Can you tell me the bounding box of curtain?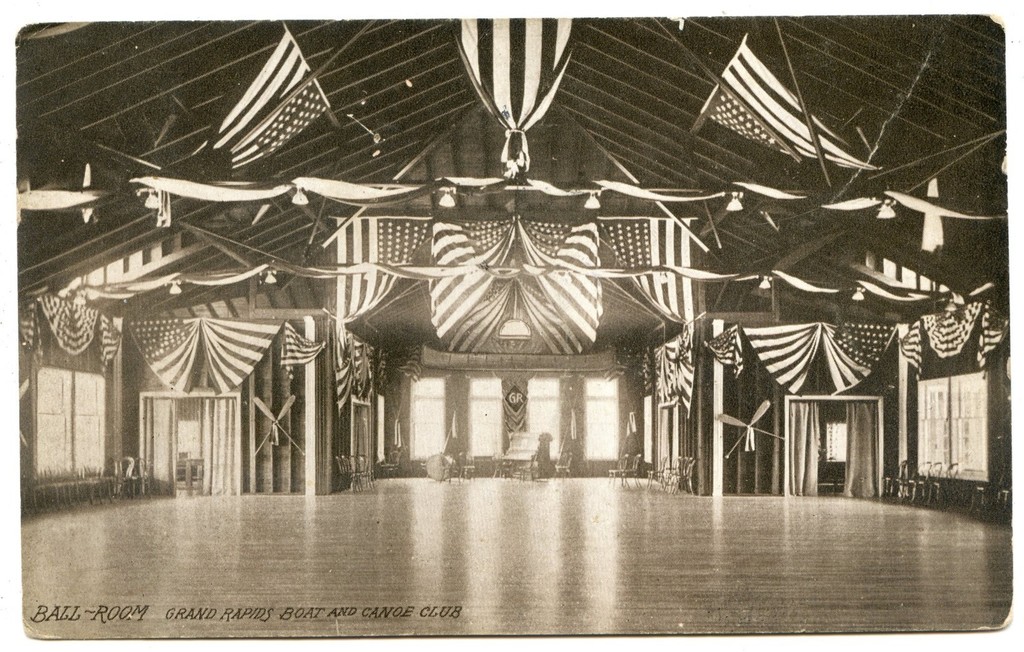
195, 391, 243, 493.
